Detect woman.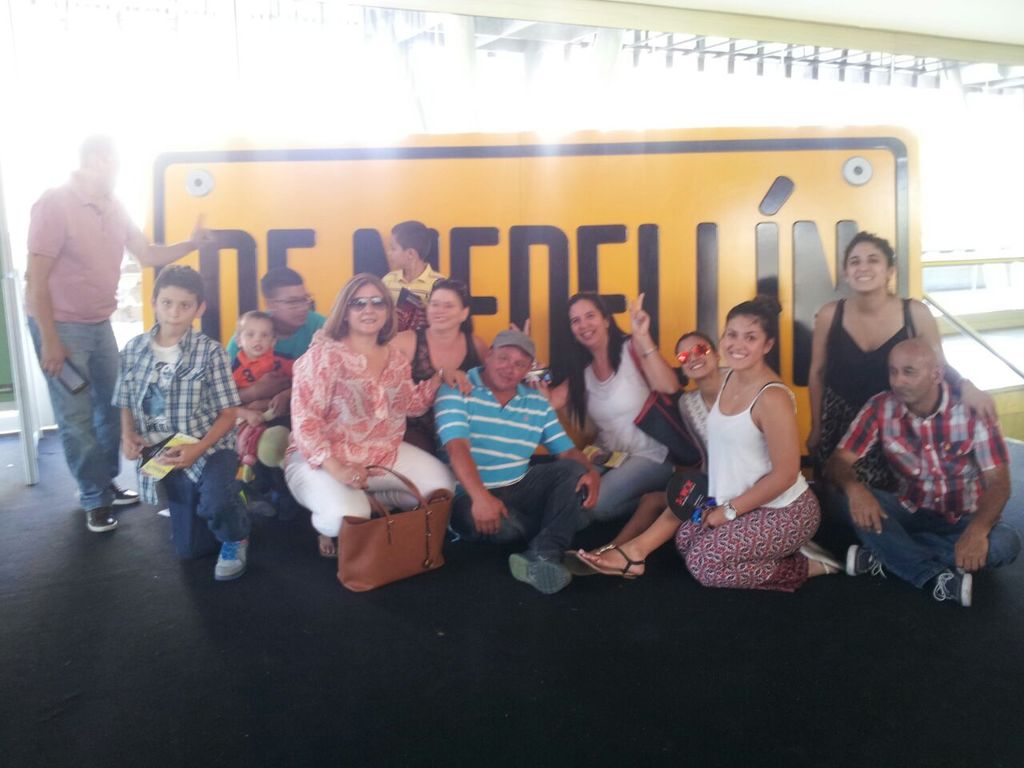
Detected at 809:231:998:499.
